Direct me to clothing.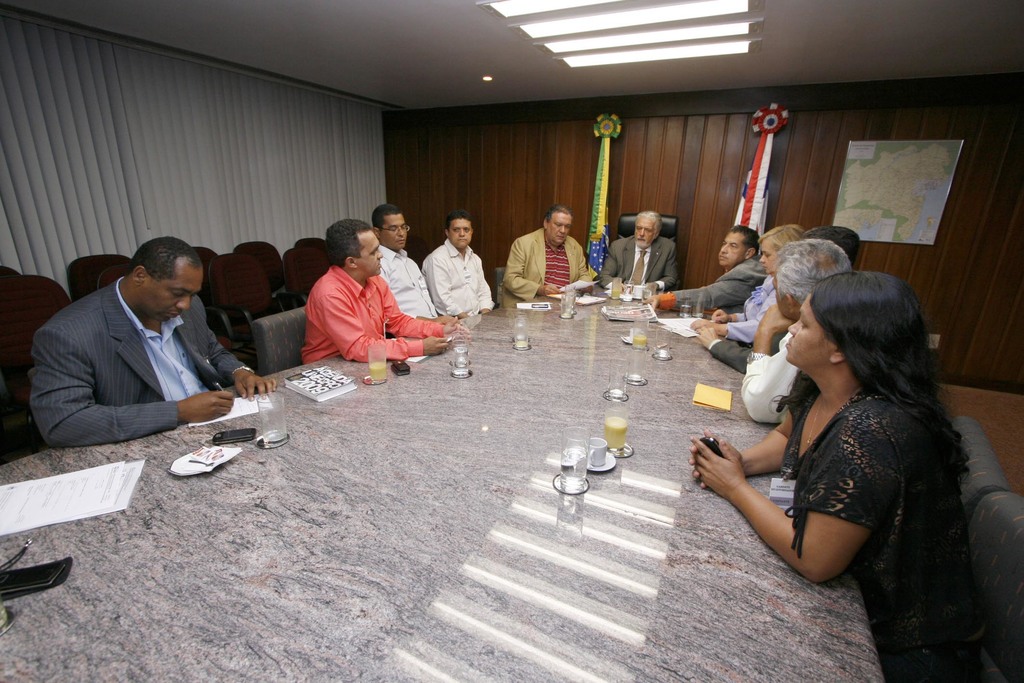
Direction: 773,384,996,682.
